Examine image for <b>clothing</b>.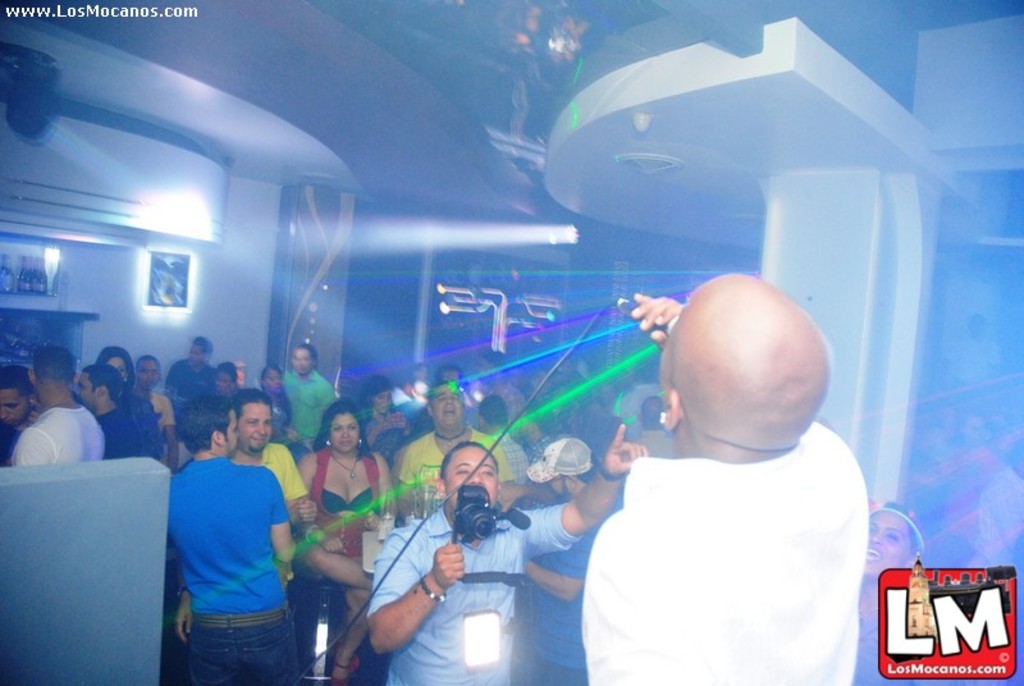
Examination result: {"left": 269, "top": 395, "right": 292, "bottom": 454}.
